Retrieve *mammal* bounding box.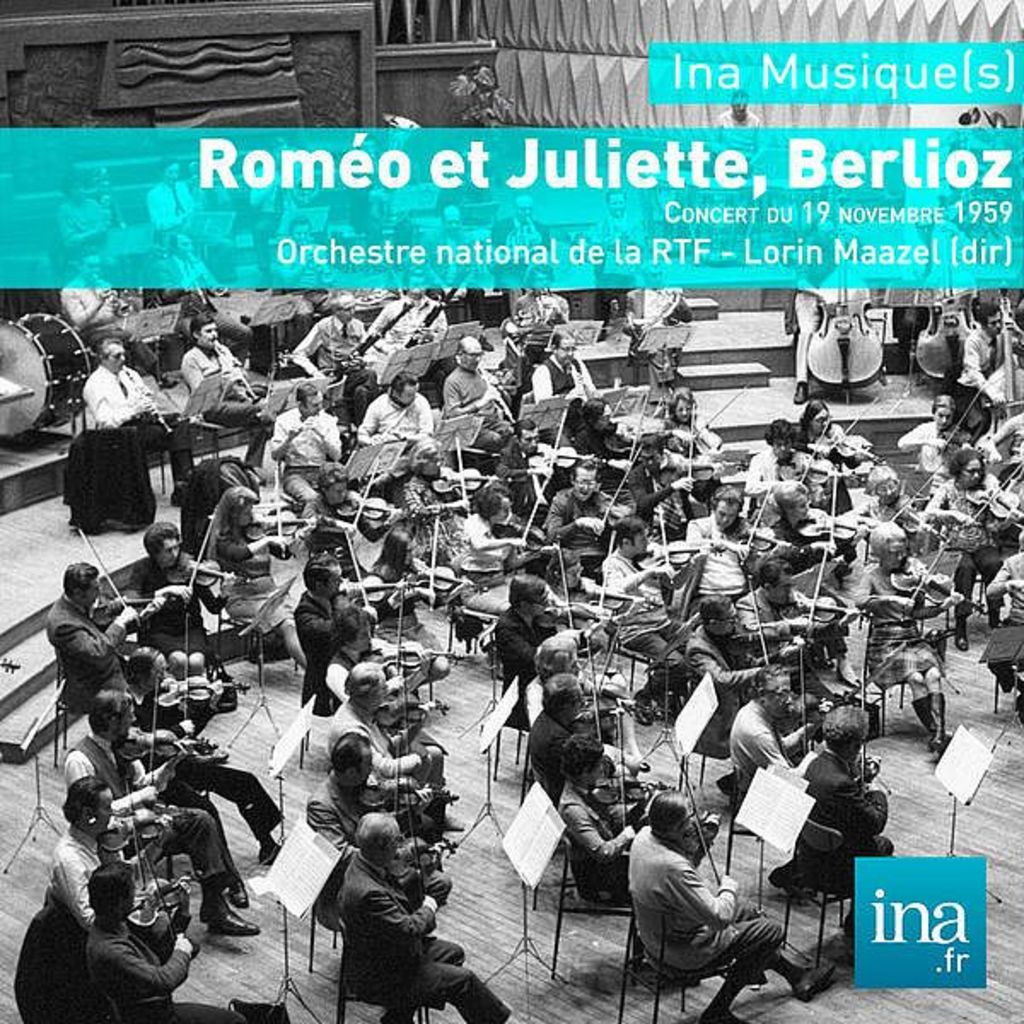
Bounding box: (left=708, top=89, right=758, bottom=131).
